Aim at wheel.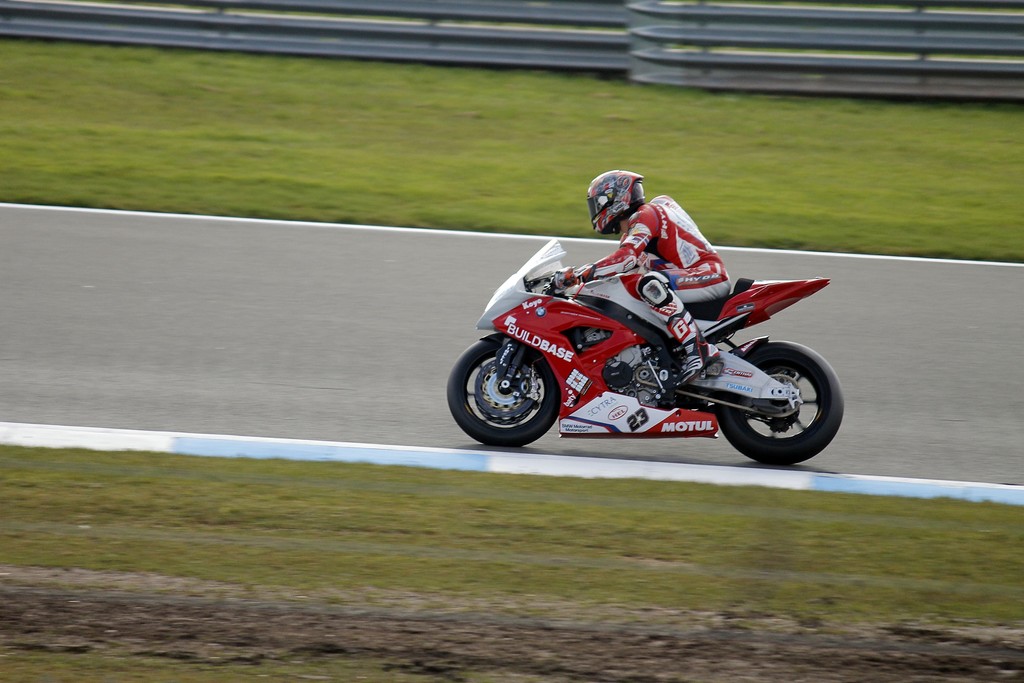
Aimed at locate(456, 334, 572, 439).
